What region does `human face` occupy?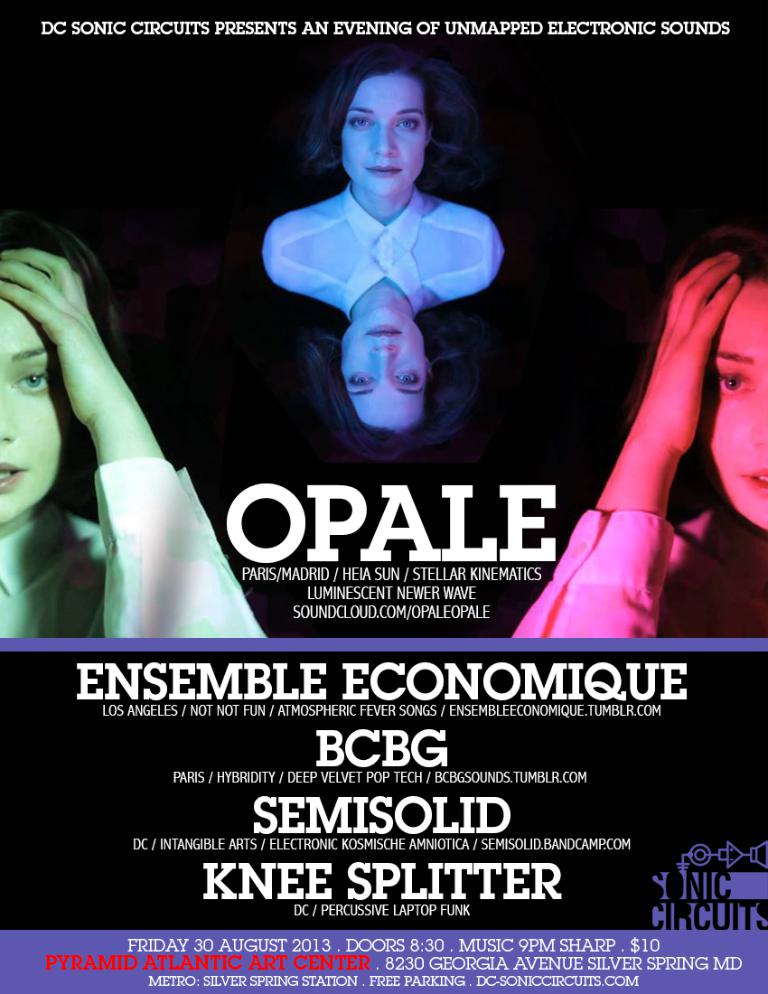
[339,70,421,200].
